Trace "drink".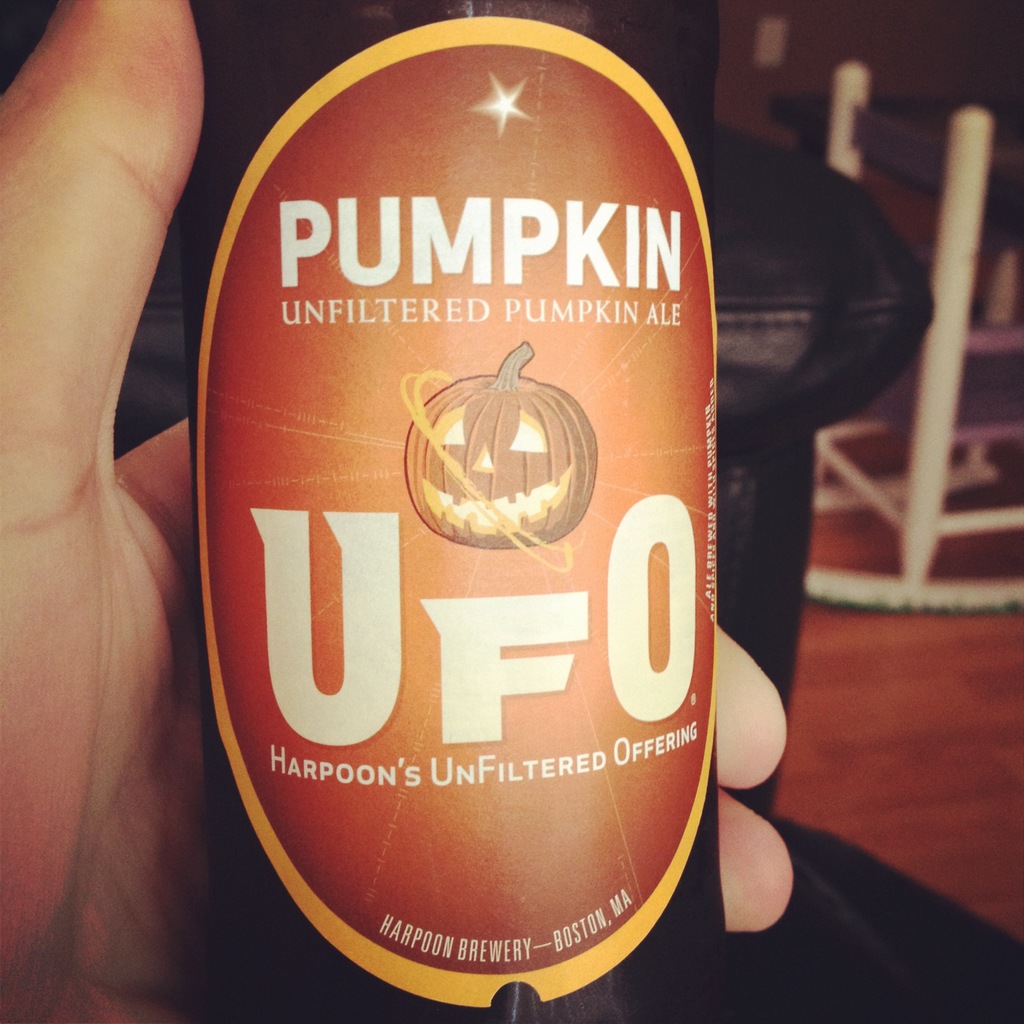
Traced to bbox(168, 56, 750, 1021).
